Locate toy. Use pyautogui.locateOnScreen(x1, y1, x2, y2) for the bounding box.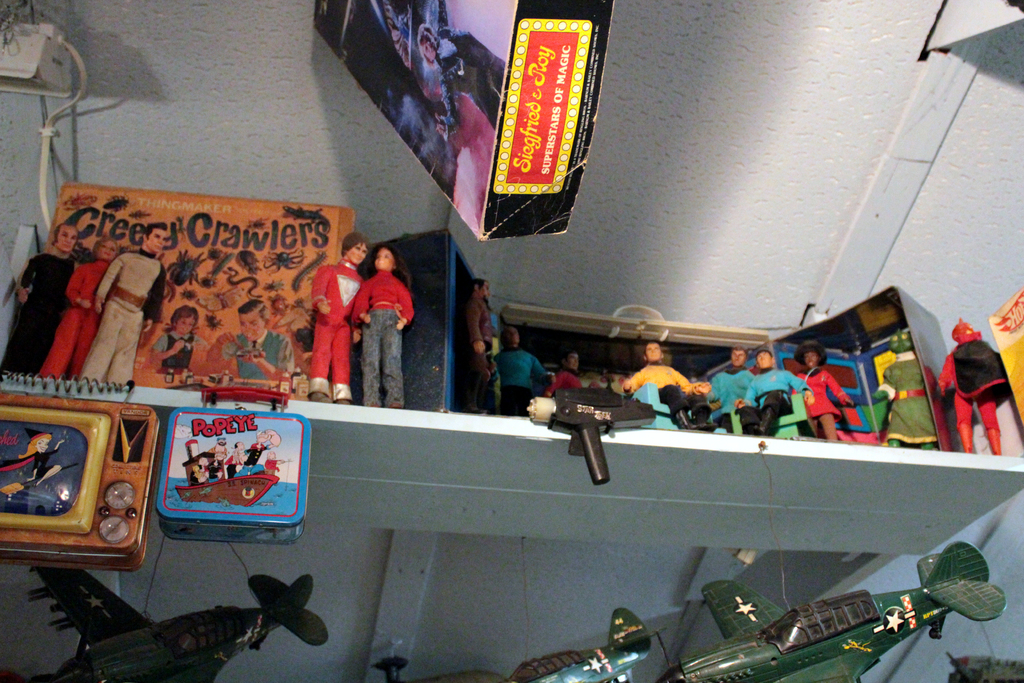
pyautogui.locateOnScreen(796, 339, 855, 441).
